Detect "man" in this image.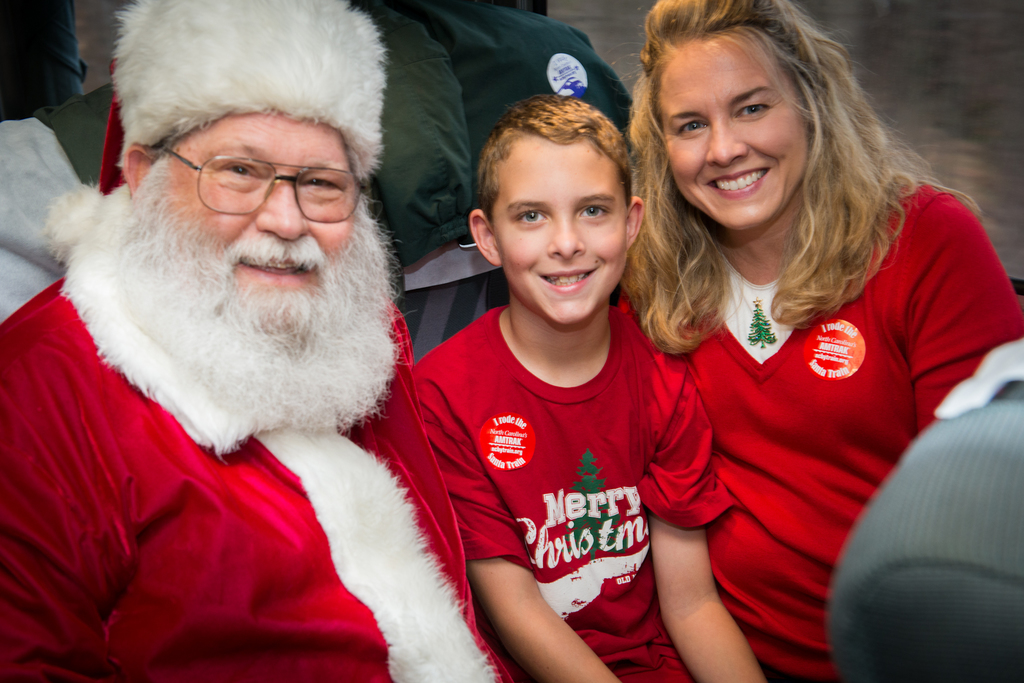
Detection: {"x1": 0, "y1": 0, "x2": 527, "y2": 671}.
